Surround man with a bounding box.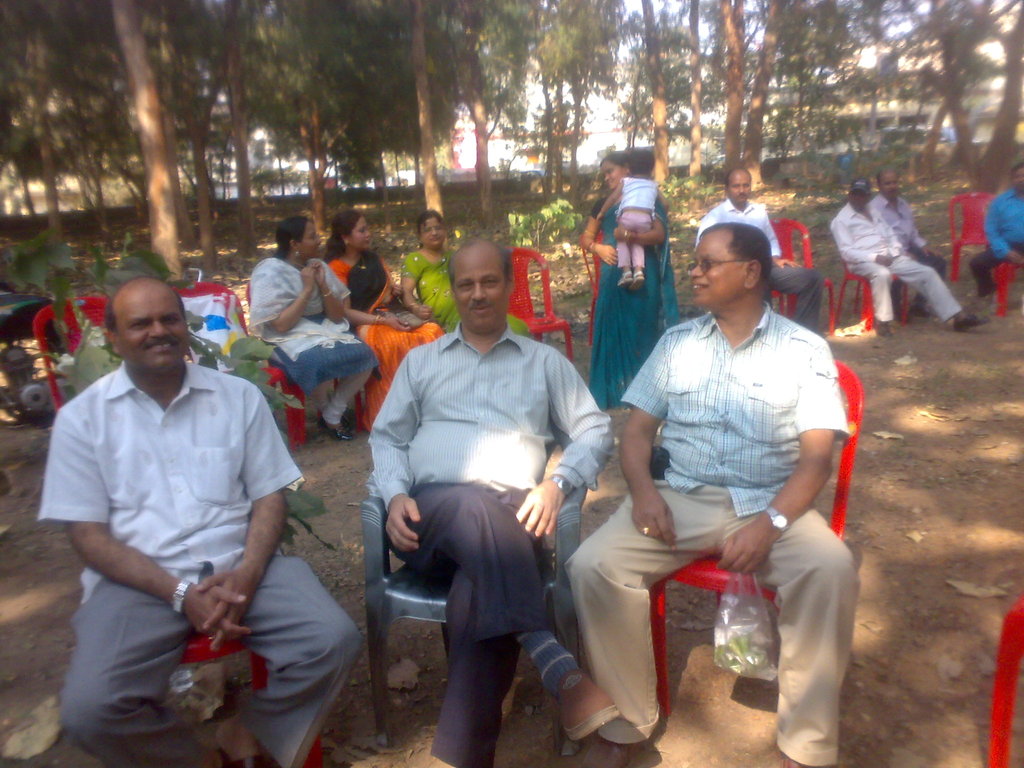
x1=694 y1=169 x2=822 y2=328.
